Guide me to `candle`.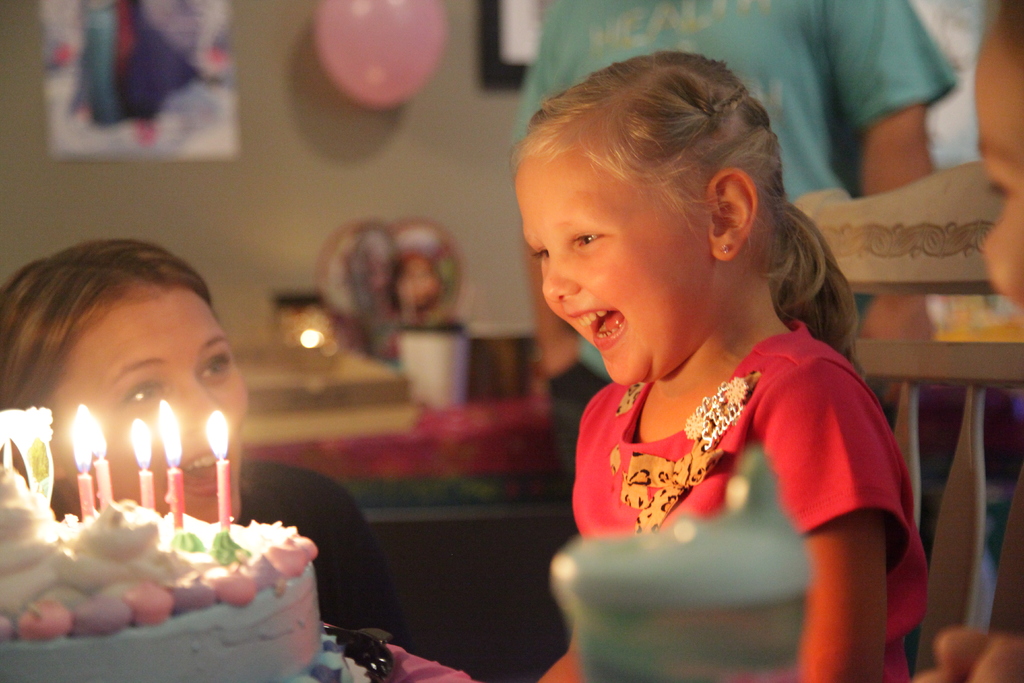
Guidance: x1=67 y1=399 x2=92 y2=521.
